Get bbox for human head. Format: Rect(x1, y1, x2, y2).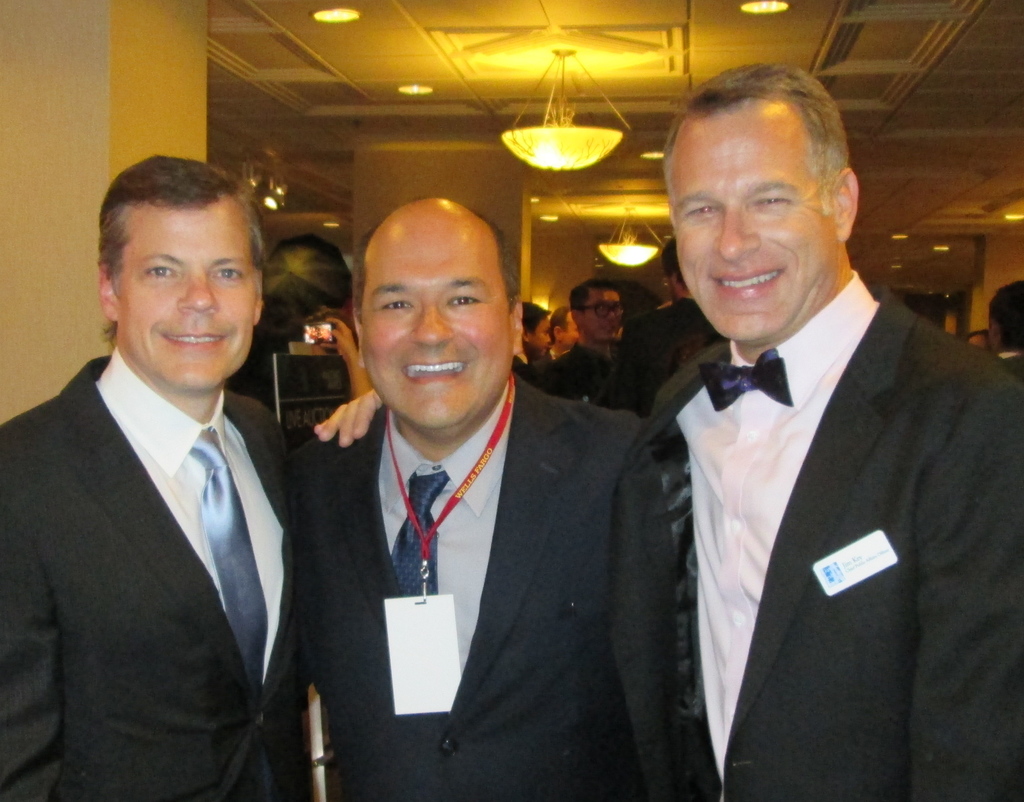
Rect(550, 304, 582, 350).
